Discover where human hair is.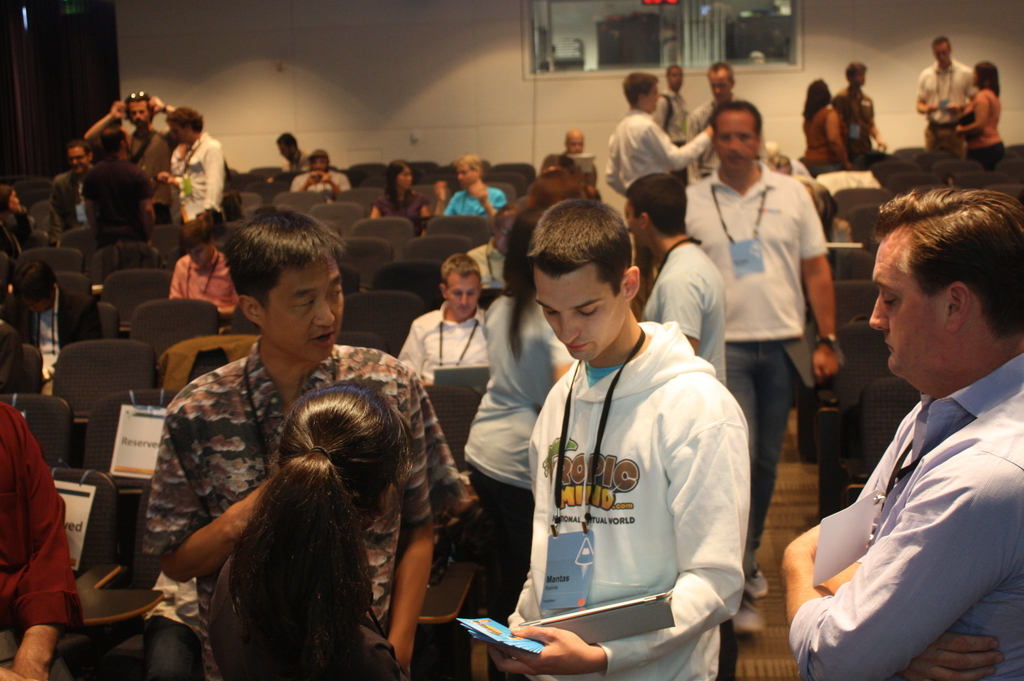
Discovered at 124 92 155 127.
